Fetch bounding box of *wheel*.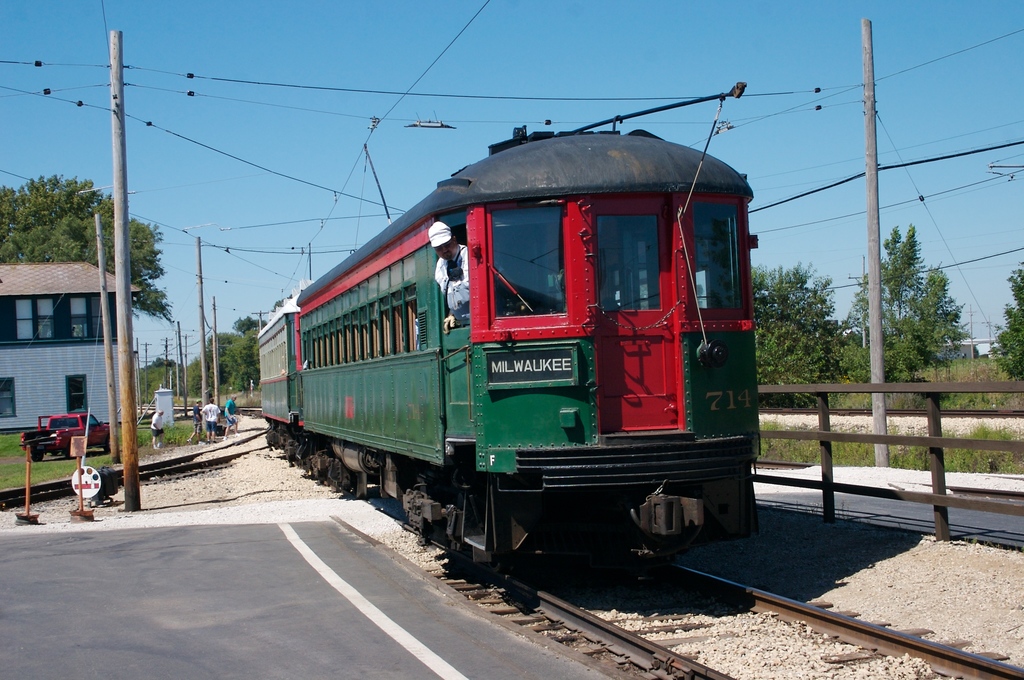
Bbox: (31, 449, 43, 460).
